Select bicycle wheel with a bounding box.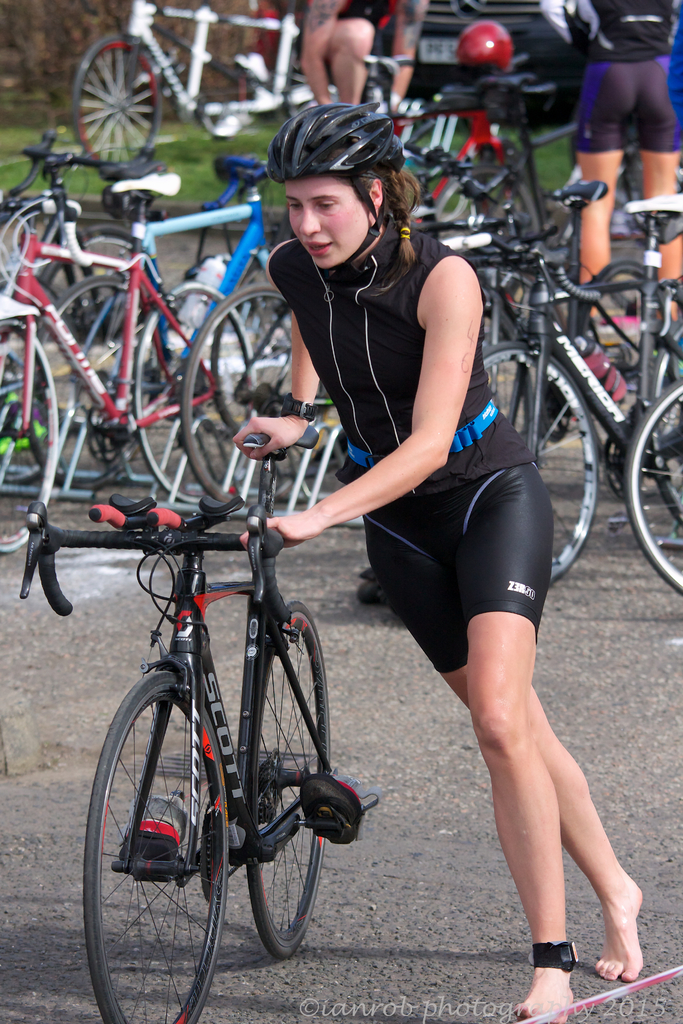
91:691:242:1016.
